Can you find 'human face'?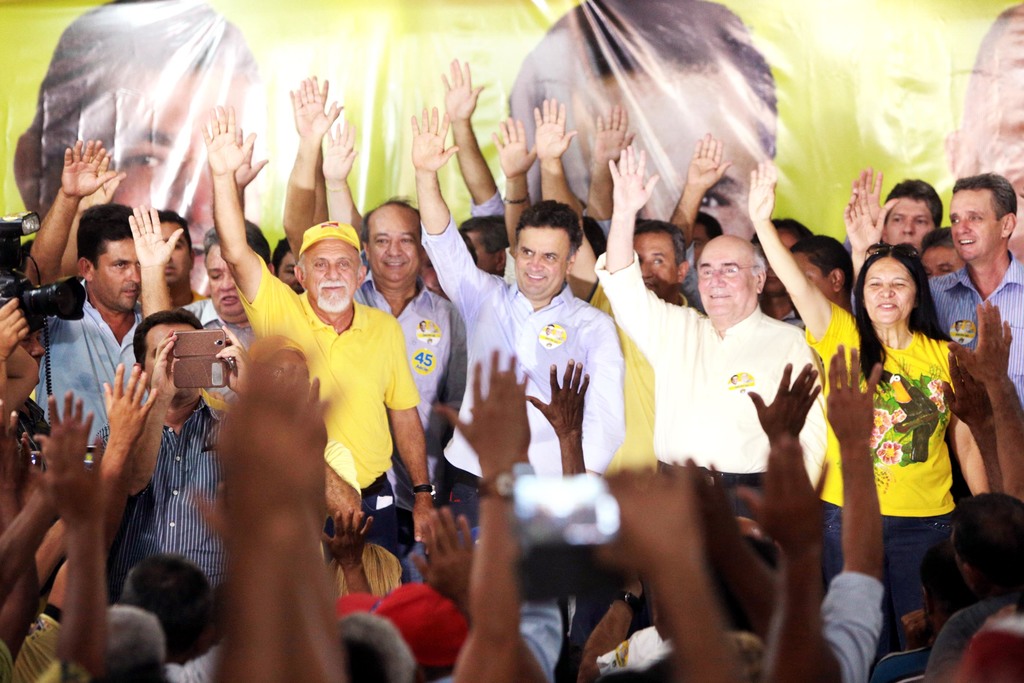
Yes, bounding box: l=565, t=73, r=762, b=244.
